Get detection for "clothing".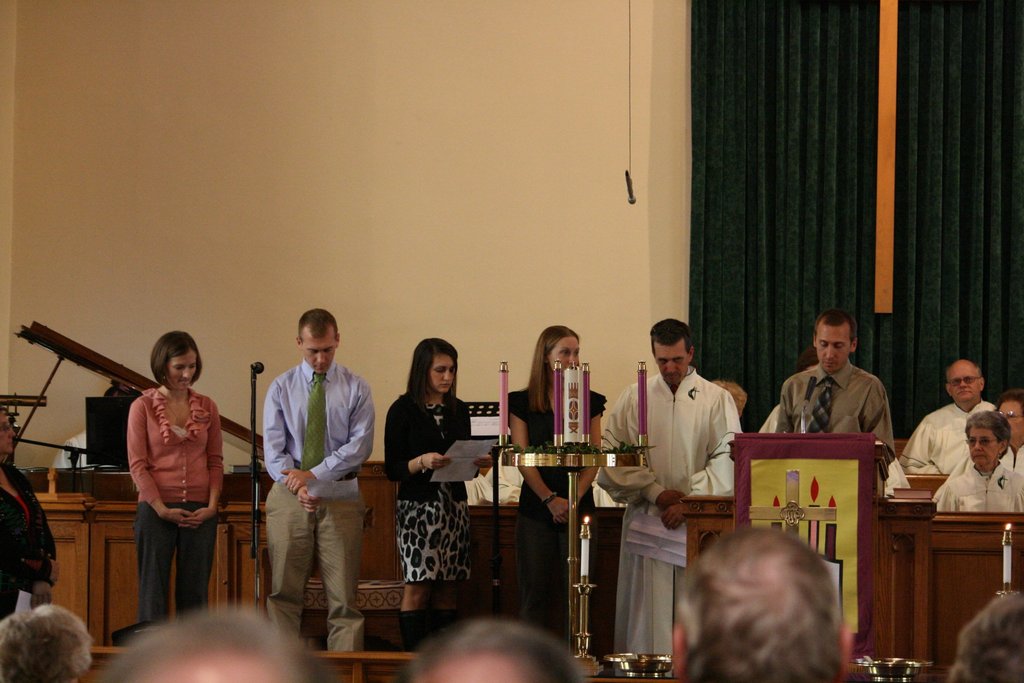
Detection: (left=0, top=463, right=54, bottom=623).
